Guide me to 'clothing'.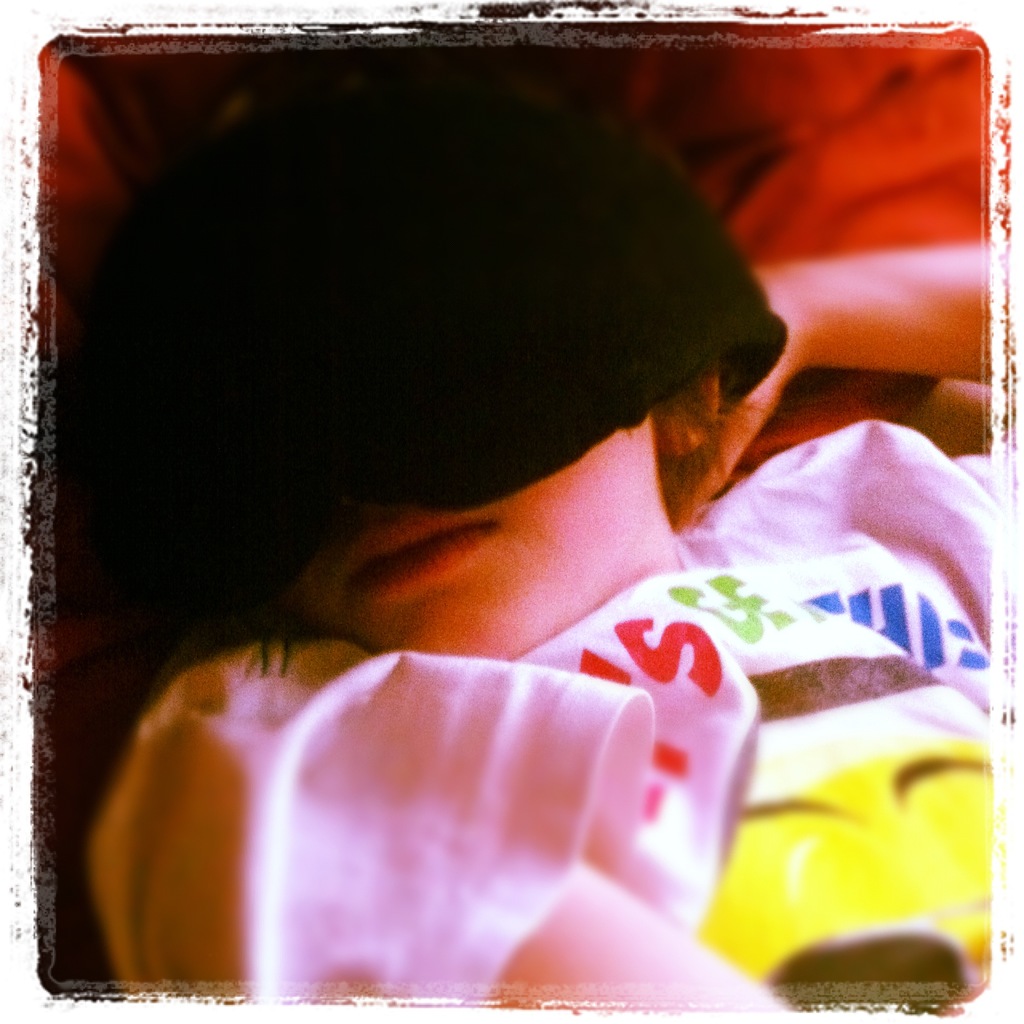
Guidance: locate(133, 100, 800, 523).
